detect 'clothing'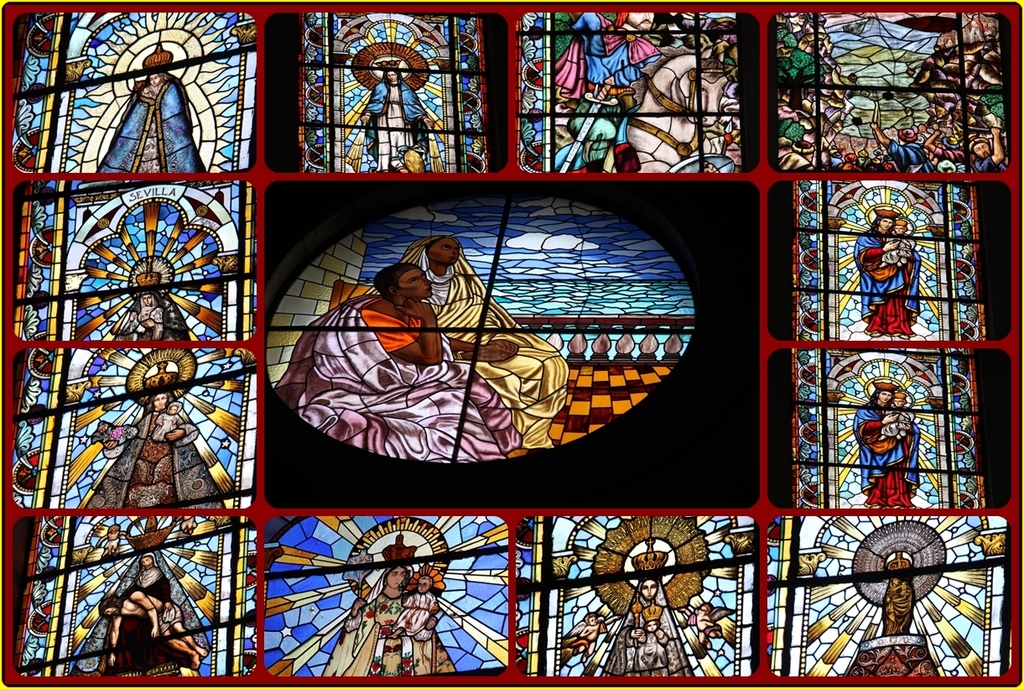
[882,237,910,264]
